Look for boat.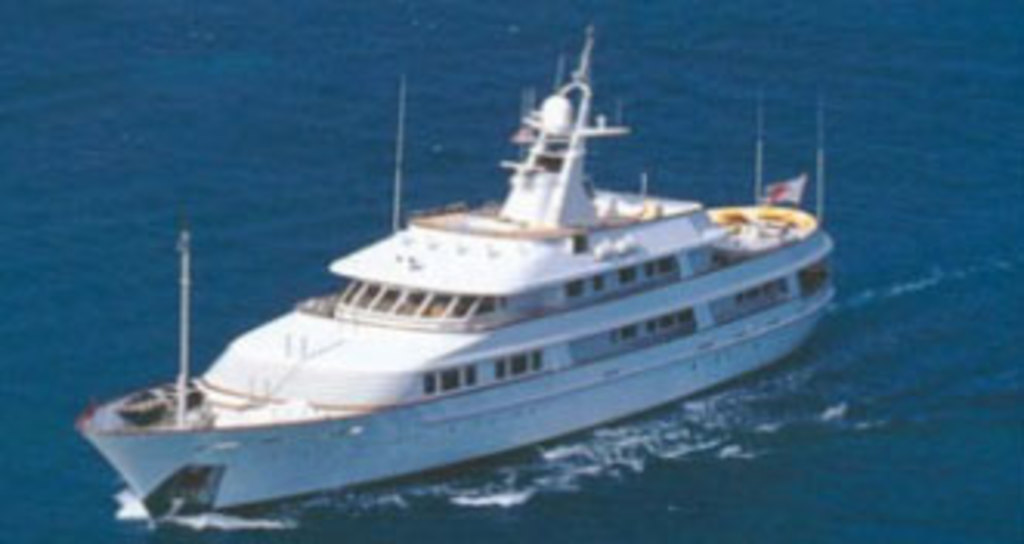
Found: bbox=[84, 15, 838, 516].
